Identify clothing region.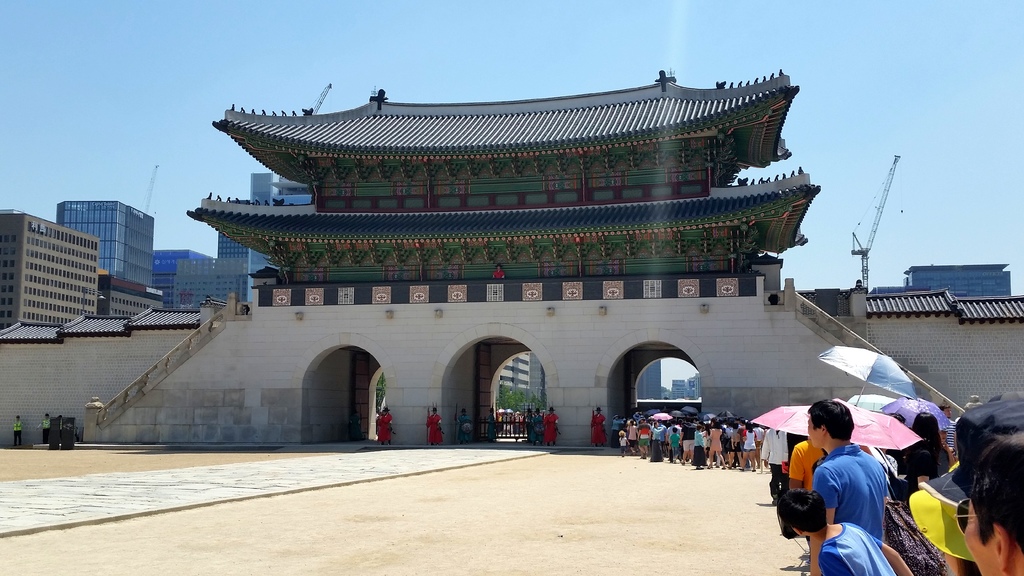
Region: (x1=589, y1=410, x2=609, y2=447).
